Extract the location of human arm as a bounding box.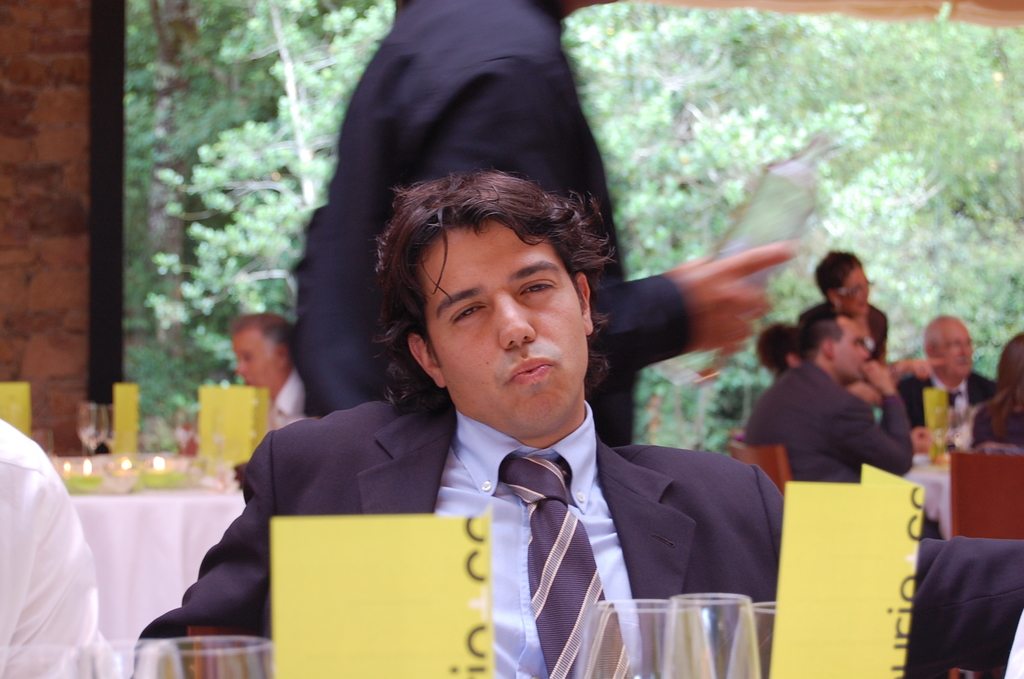
select_region(134, 432, 275, 678).
